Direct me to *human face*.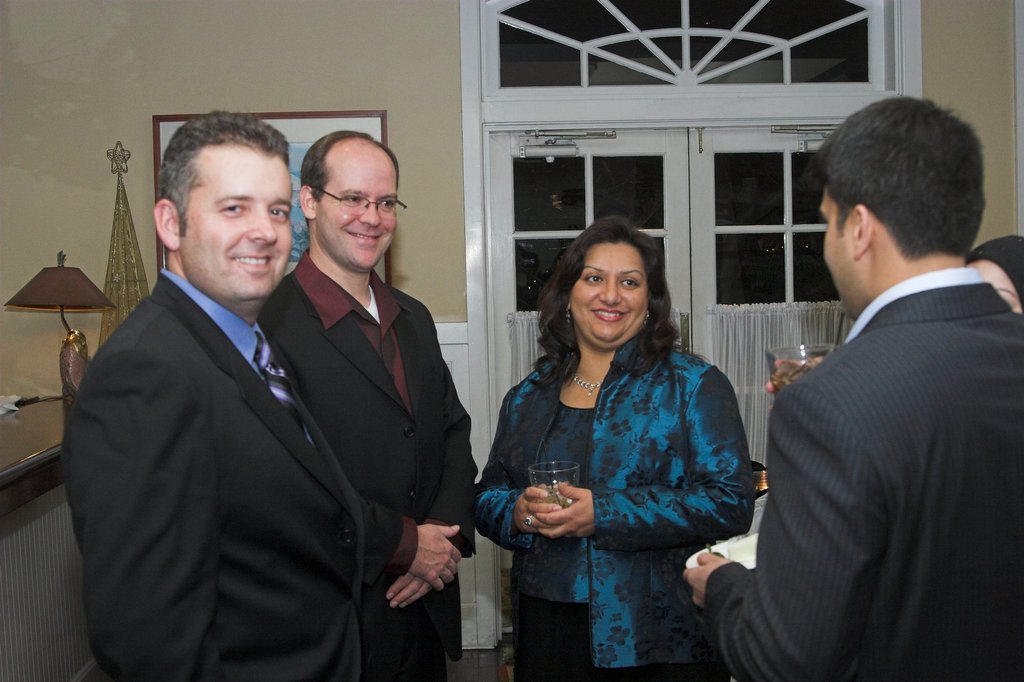
Direction: Rect(961, 257, 1018, 319).
